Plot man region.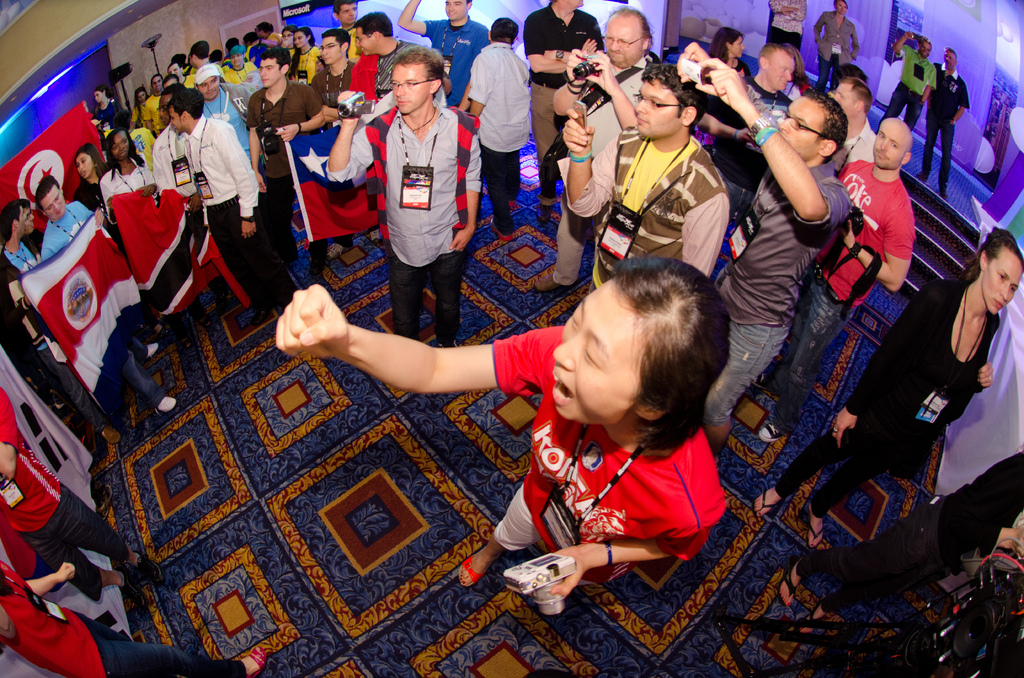
Plotted at [0, 198, 122, 448].
